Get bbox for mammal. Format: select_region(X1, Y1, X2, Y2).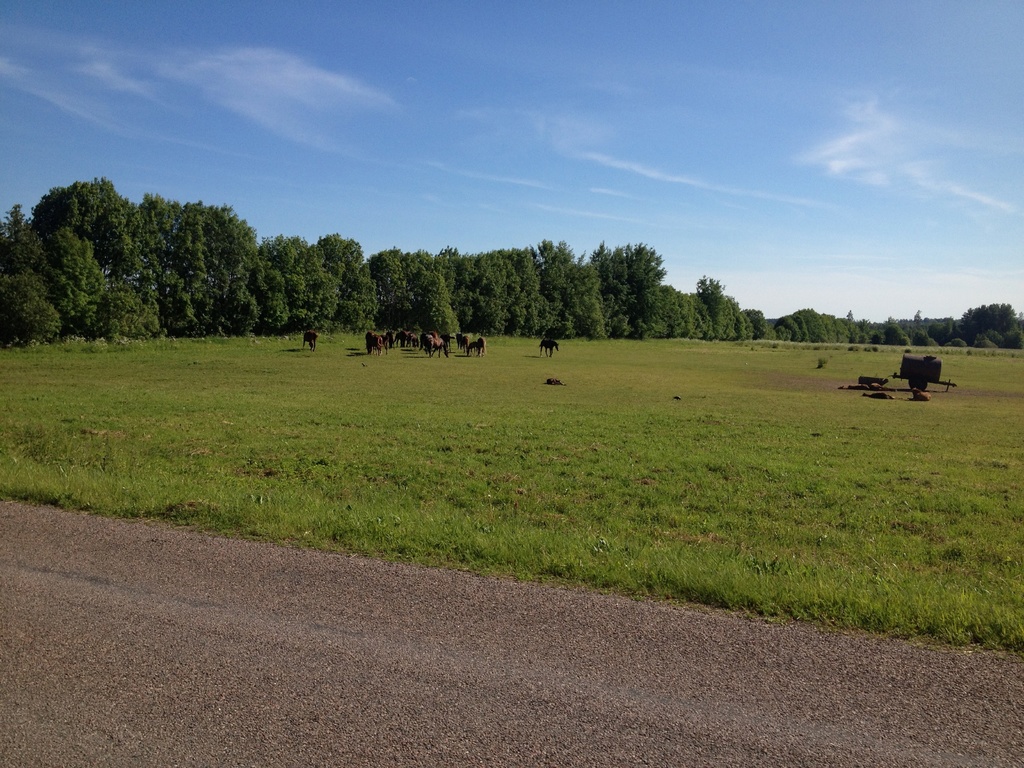
select_region(460, 334, 468, 351).
